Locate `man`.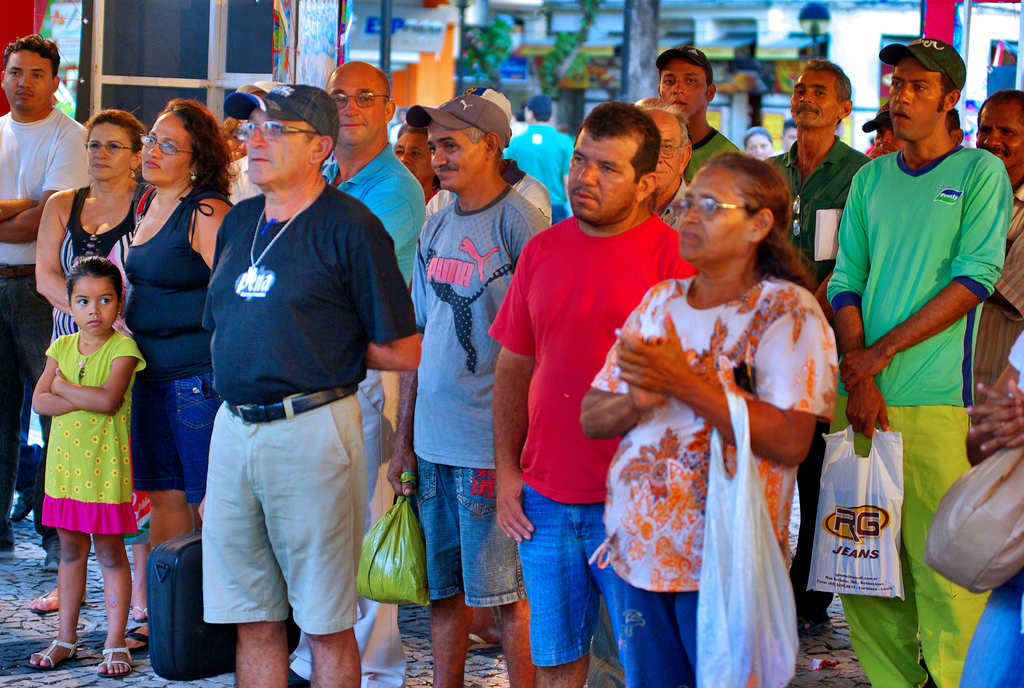
Bounding box: bbox=[644, 103, 694, 249].
